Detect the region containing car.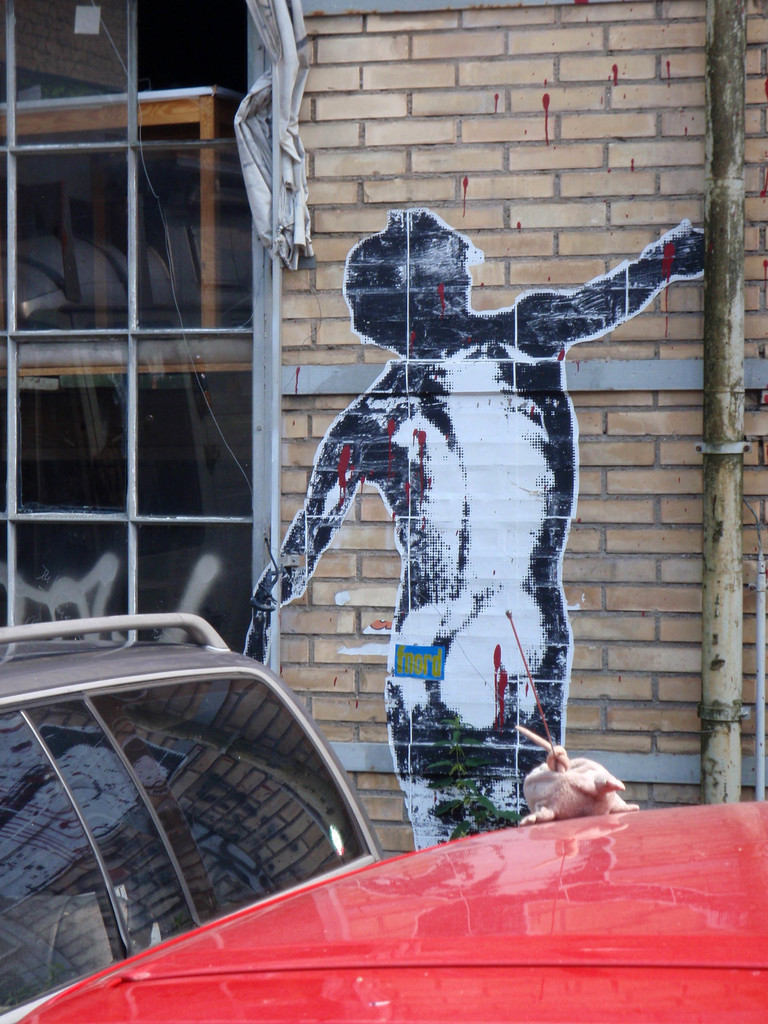
box(0, 609, 378, 1023).
